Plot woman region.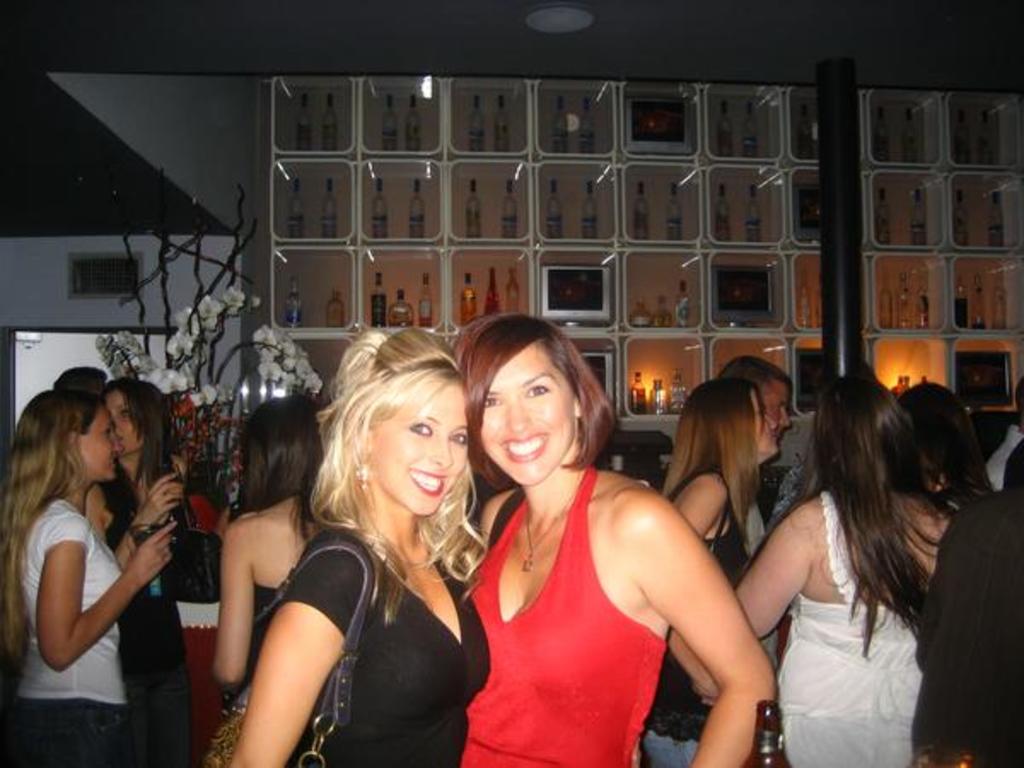
Plotted at <box>468,309,770,766</box>.
